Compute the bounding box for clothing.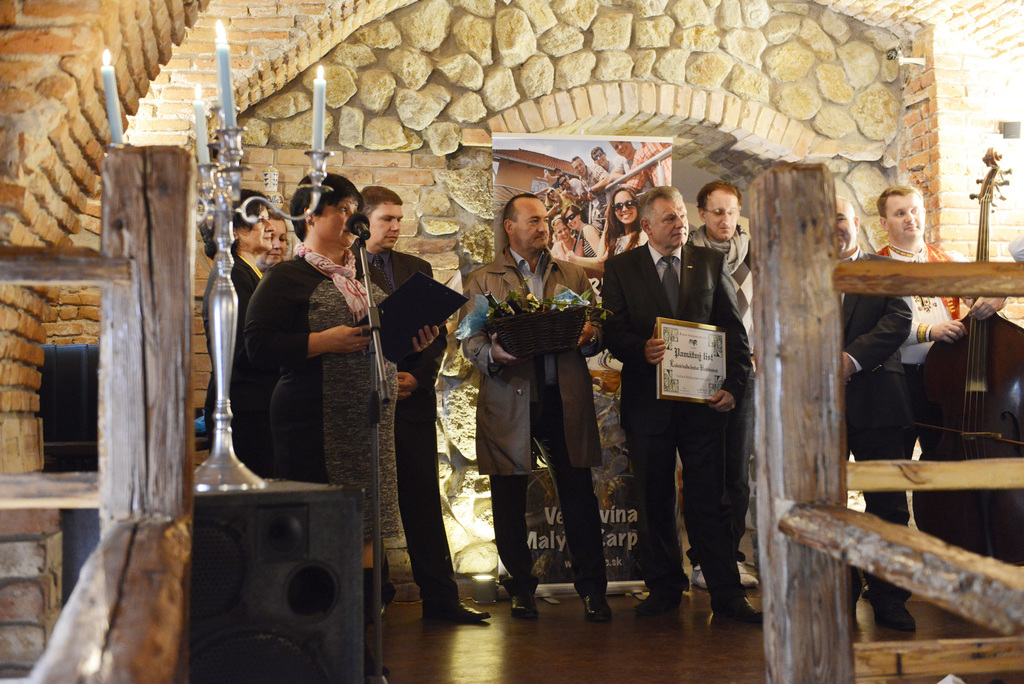
Rect(229, 195, 387, 532).
